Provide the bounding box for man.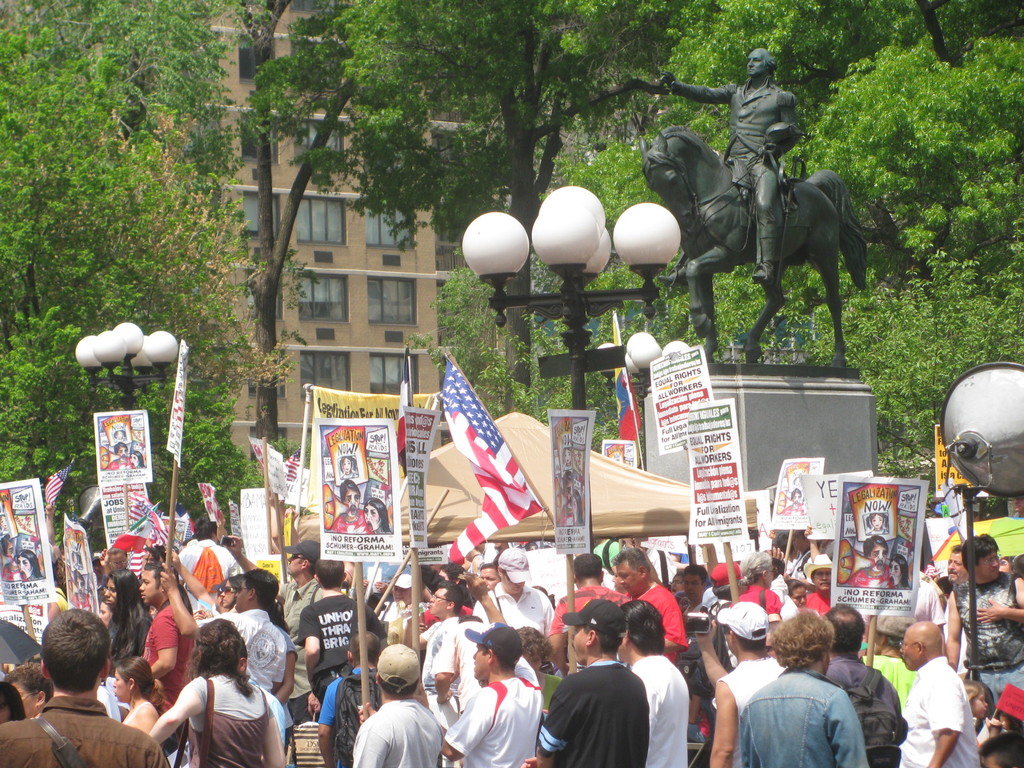
bbox=(724, 552, 798, 639).
